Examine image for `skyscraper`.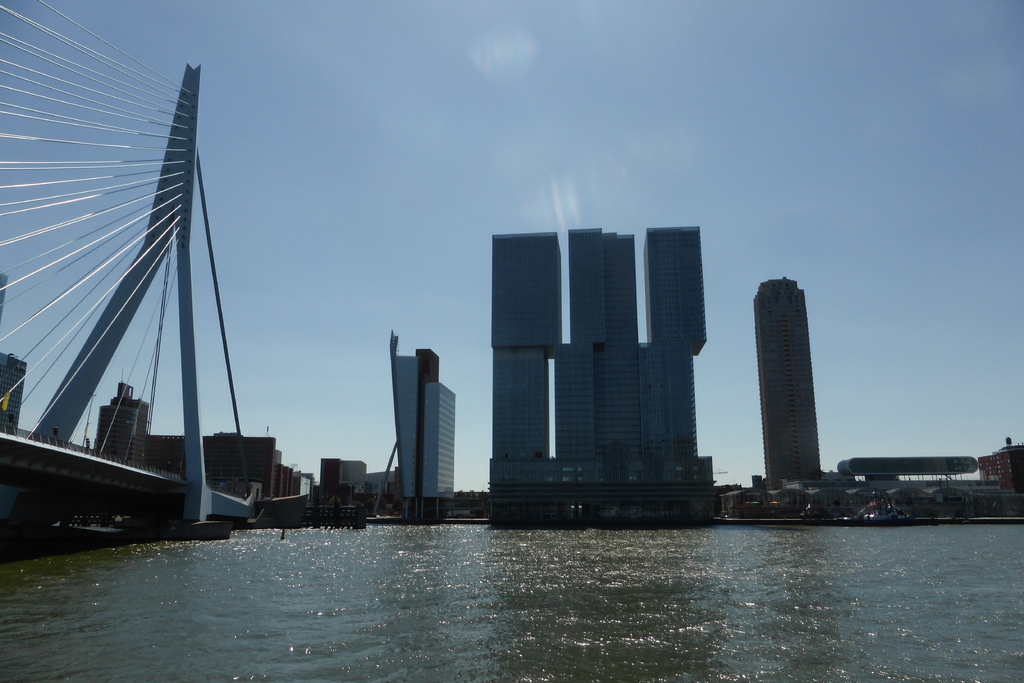
Examination result: bbox=[394, 331, 456, 508].
